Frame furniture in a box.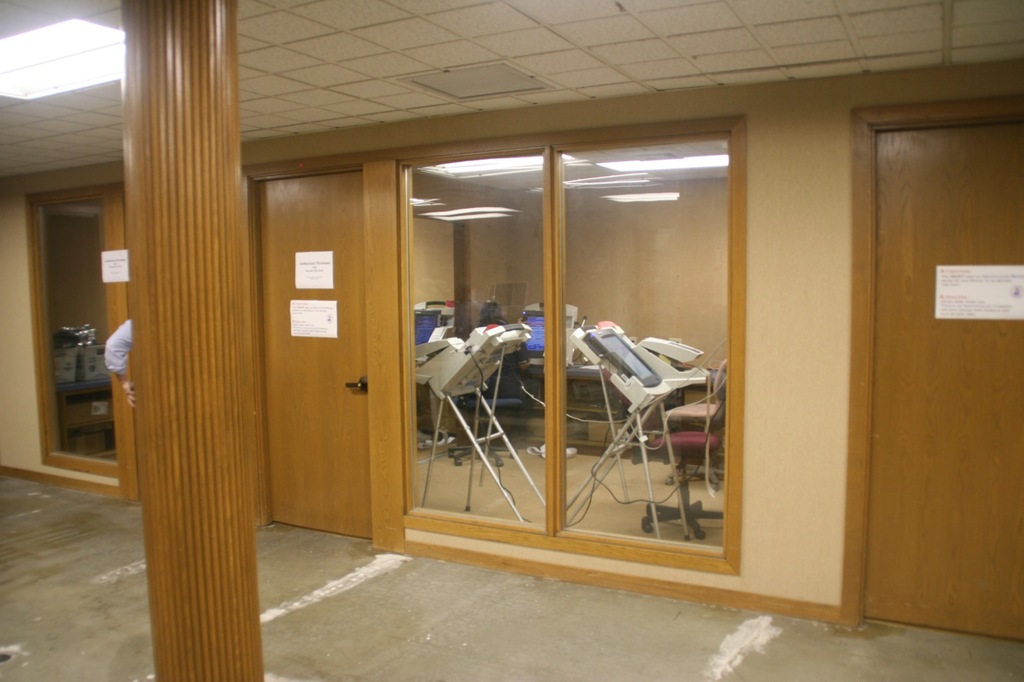
pyautogui.locateOnScreen(444, 317, 522, 468).
